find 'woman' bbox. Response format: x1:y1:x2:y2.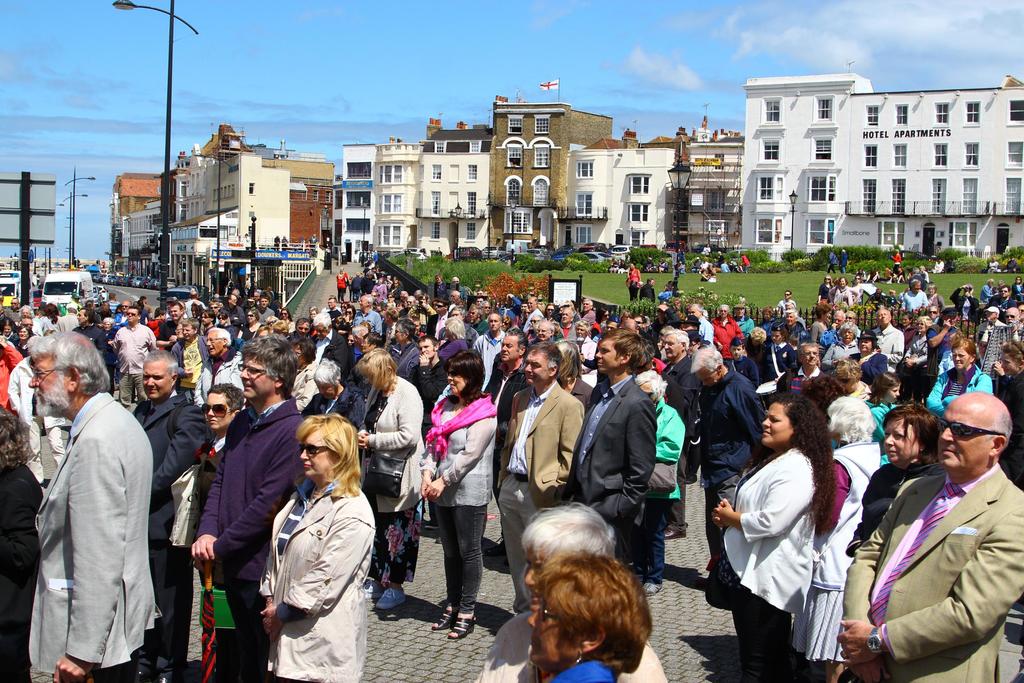
903:318:931:397.
